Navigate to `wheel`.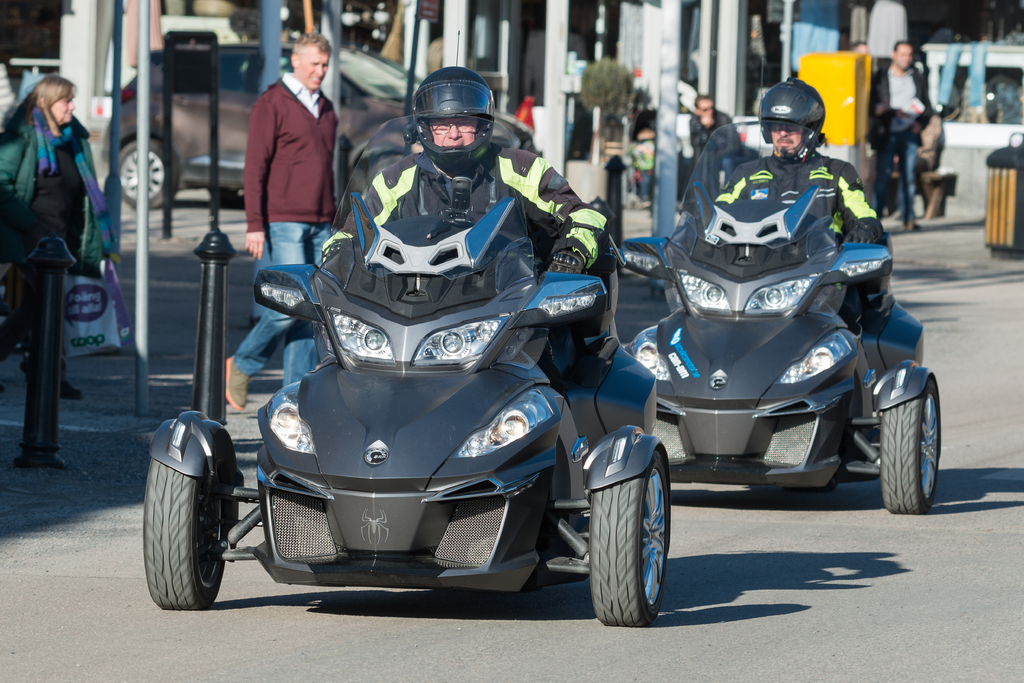
Navigation target: {"left": 584, "top": 450, "right": 675, "bottom": 624}.
